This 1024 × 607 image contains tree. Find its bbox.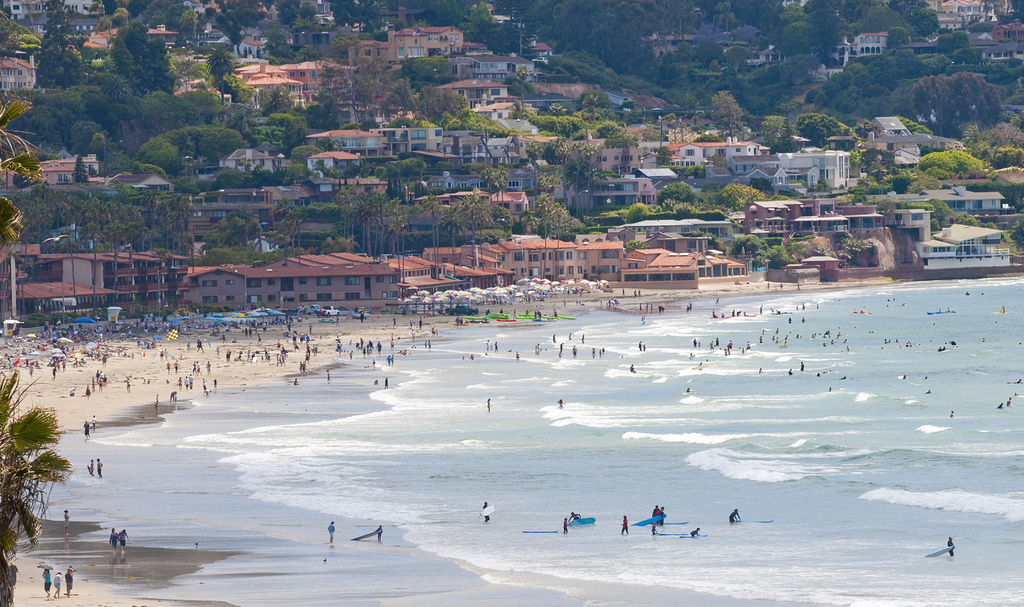
l=737, t=0, r=781, b=55.
